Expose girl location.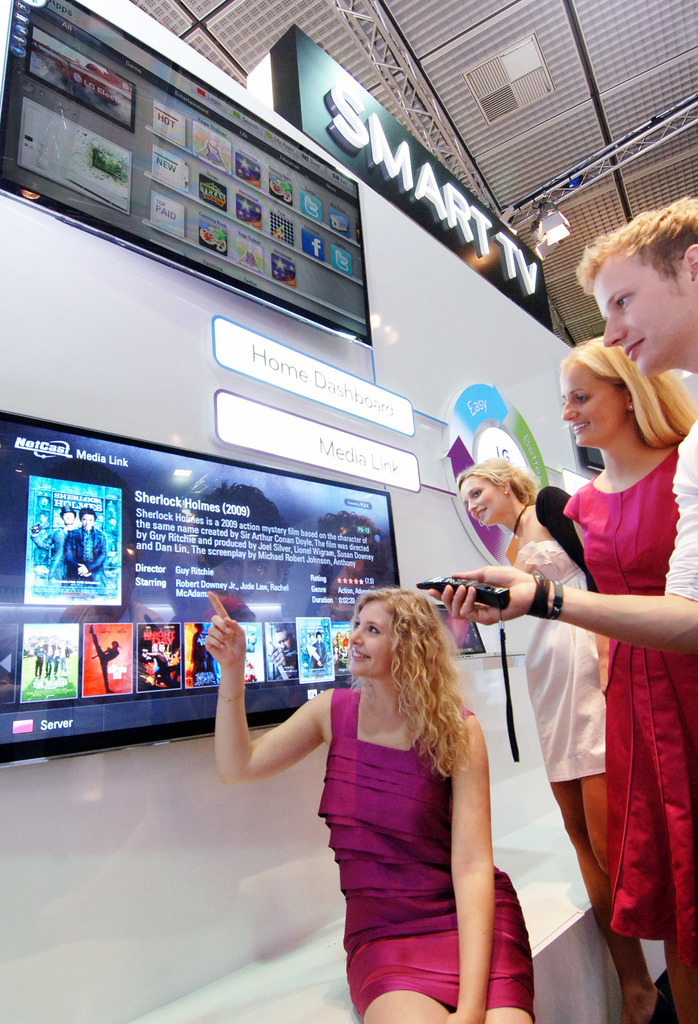
Exposed at rect(451, 452, 677, 1023).
